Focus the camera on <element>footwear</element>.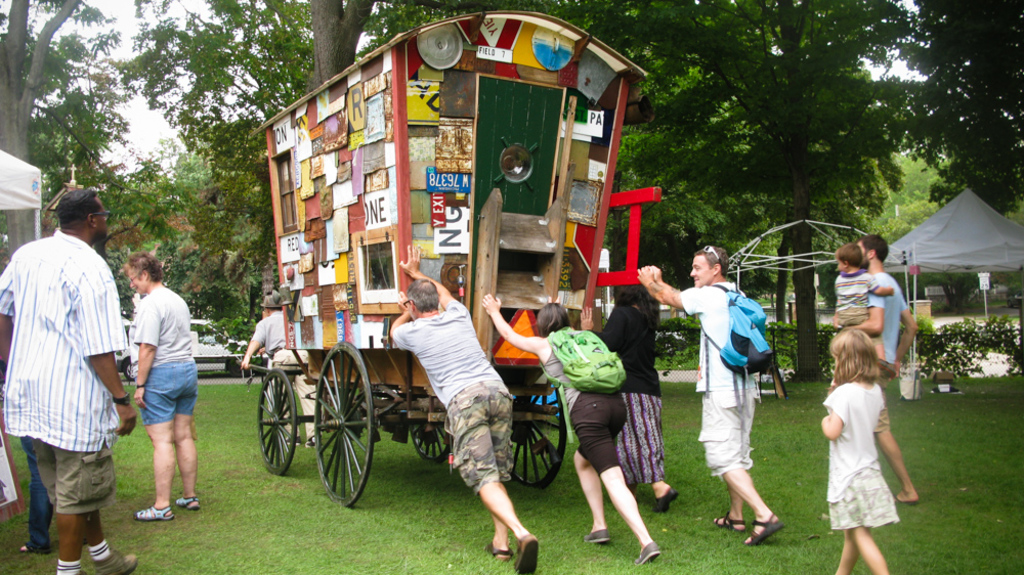
Focus region: (x1=710, y1=510, x2=749, y2=534).
